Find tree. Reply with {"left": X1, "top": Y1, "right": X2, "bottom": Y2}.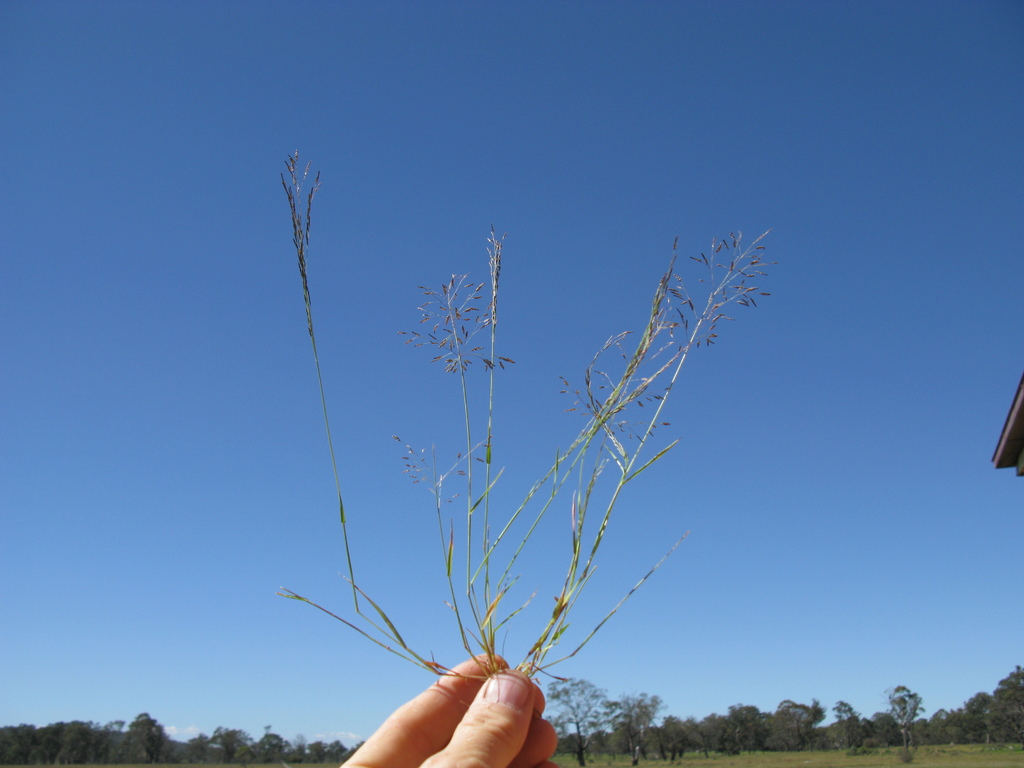
{"left": 542, "top": 672, "right": 609, "bottom": 767}.
